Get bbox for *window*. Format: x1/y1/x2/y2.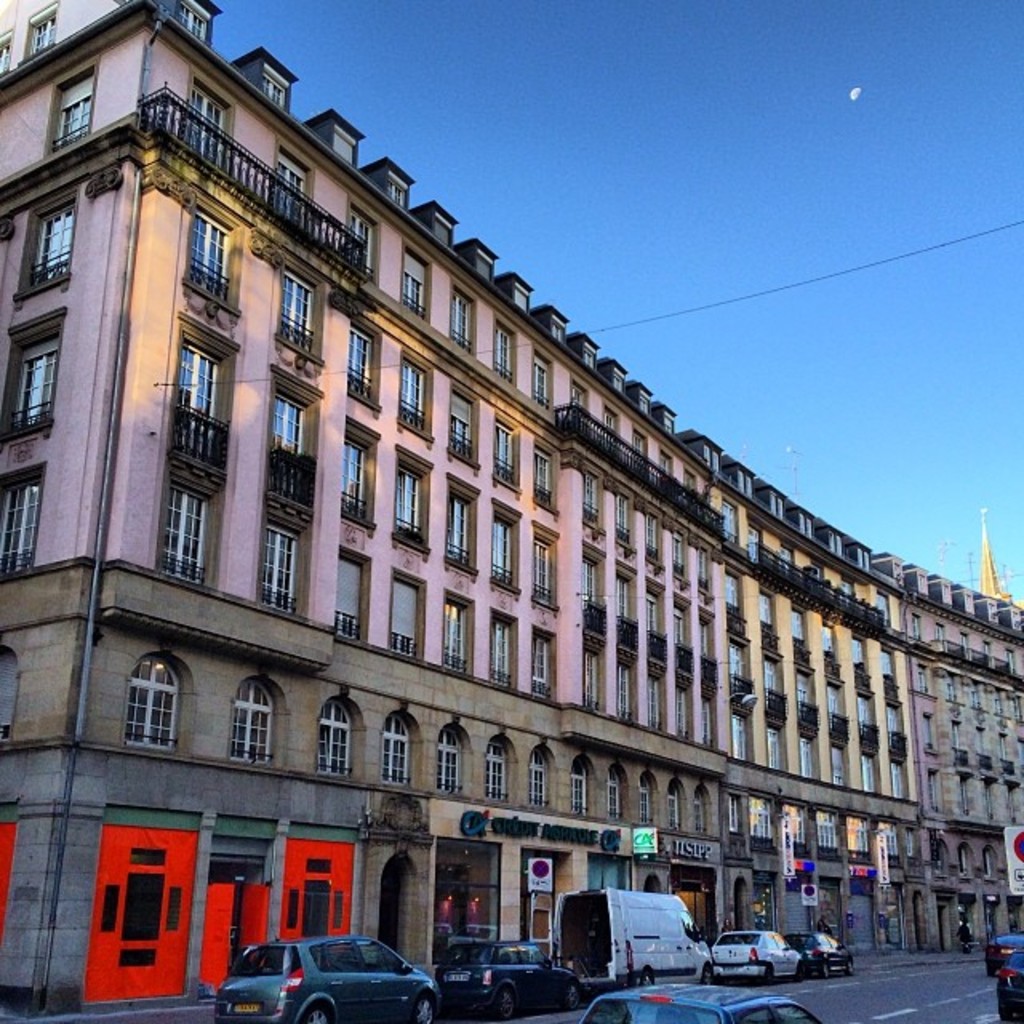
483/514/534/600.
